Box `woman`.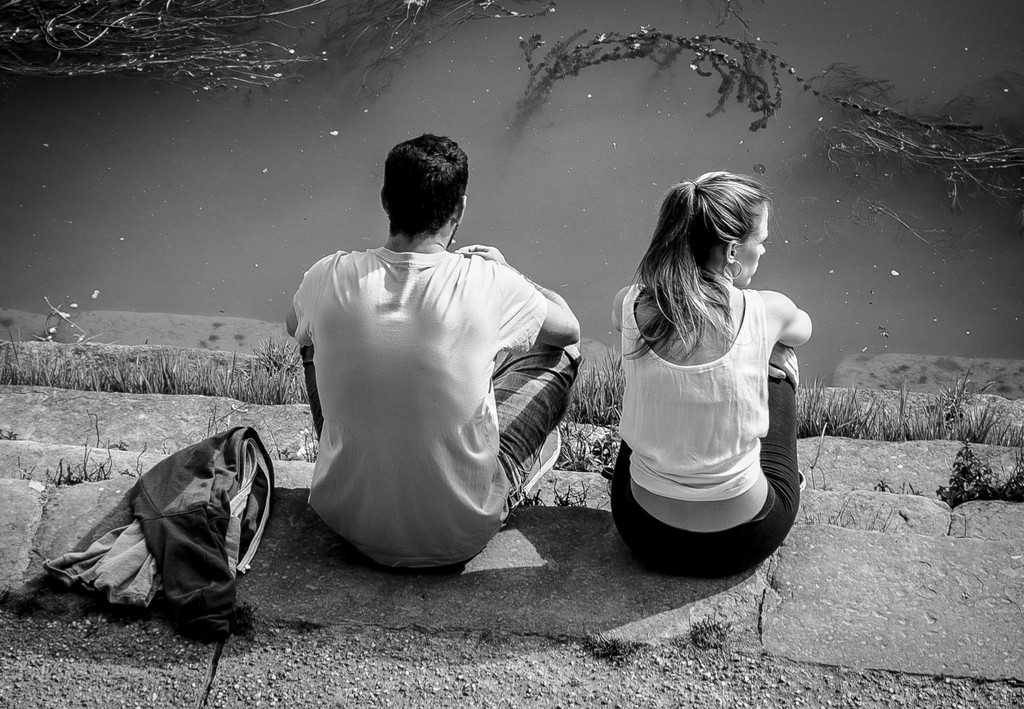
(x1=610, y1=176, x2=821, y2=577).
